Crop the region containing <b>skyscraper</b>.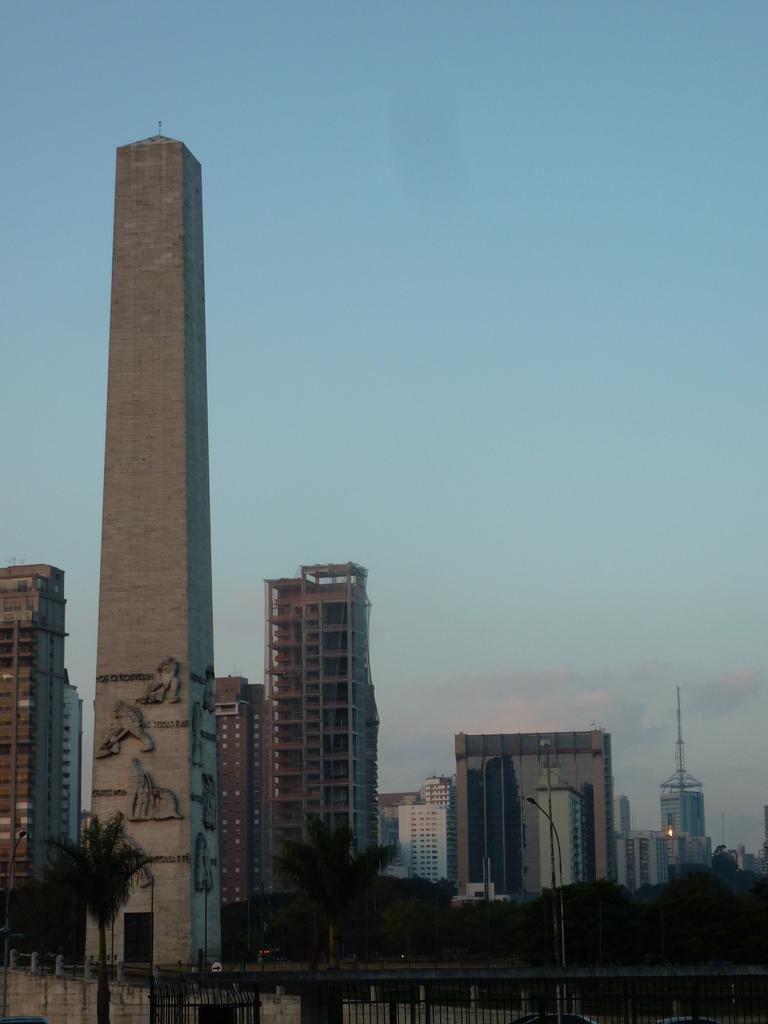
Crop region: locate(538, 774, 584, 902).
